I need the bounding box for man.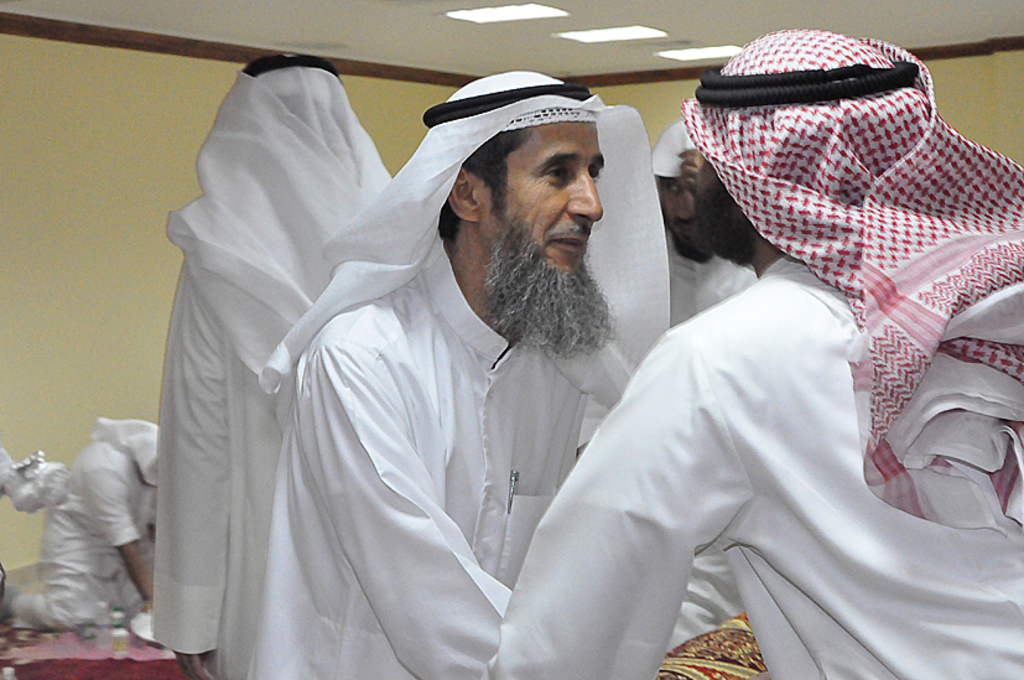
Here it is: 490, 27, 1023, 679.
